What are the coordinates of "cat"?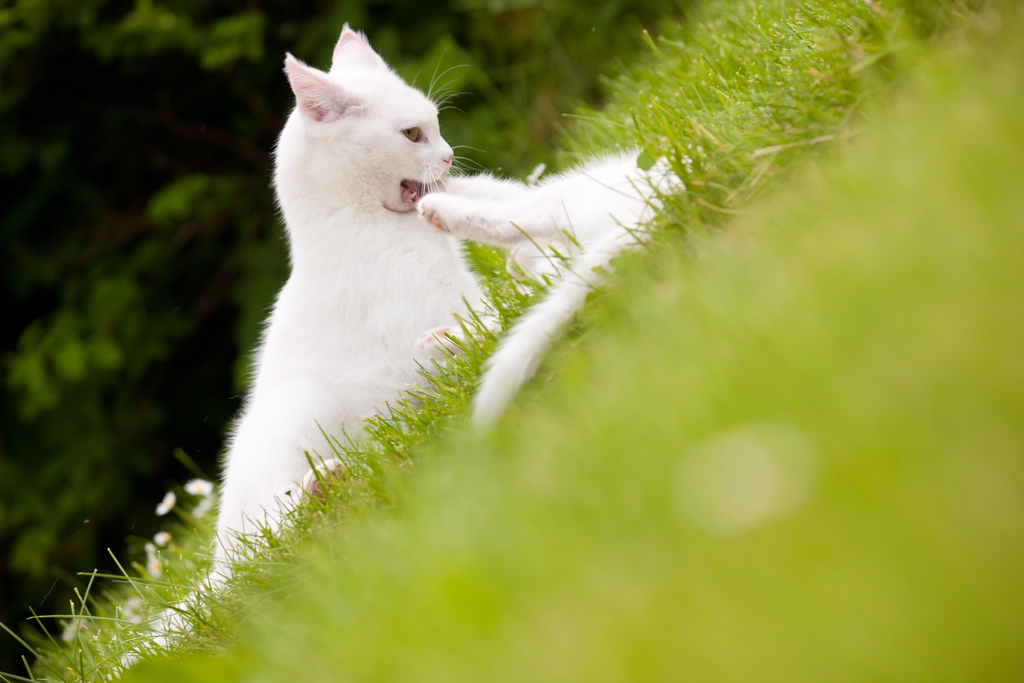
bbox=[414, 145, 687, 438].
